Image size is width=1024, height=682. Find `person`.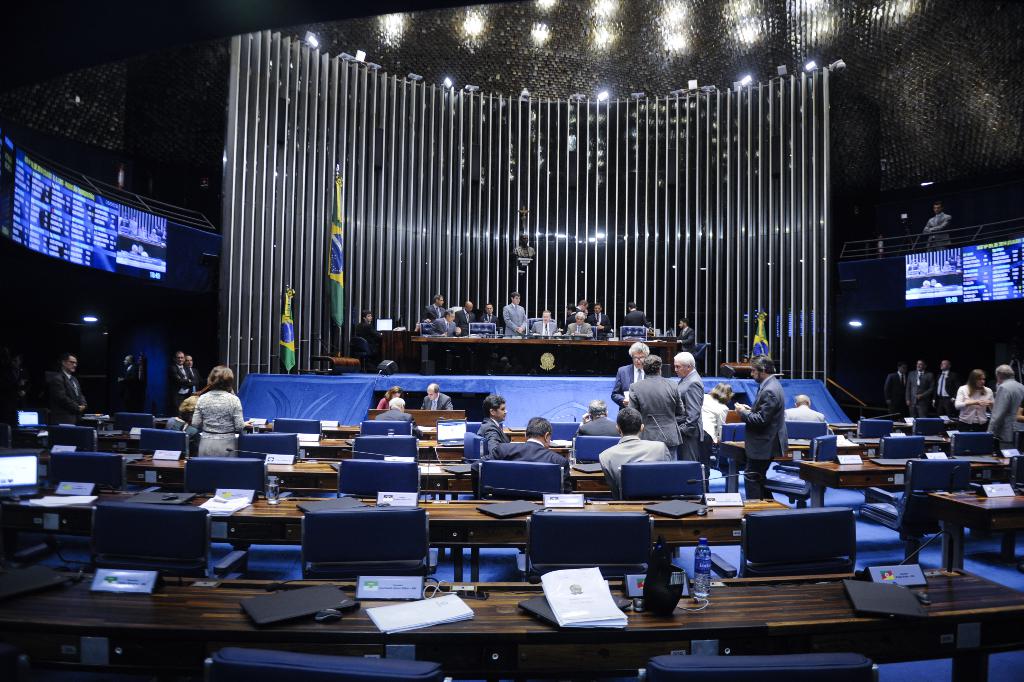
<region>576, 398, 622, 439</region>.
